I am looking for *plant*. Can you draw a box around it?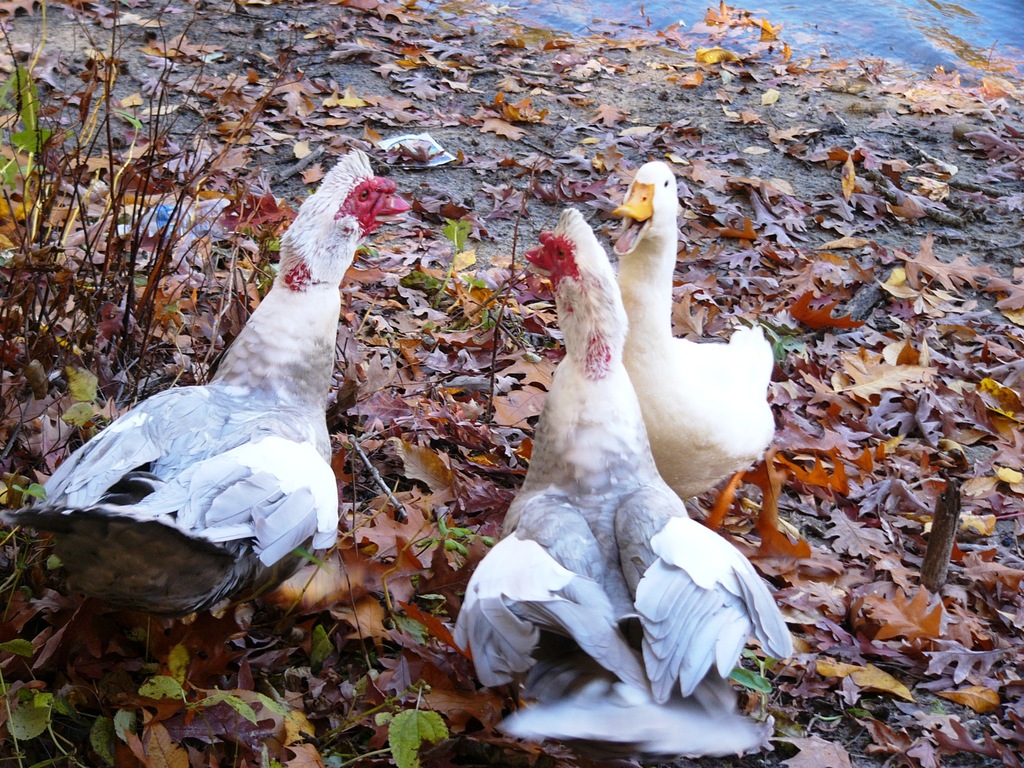
Sure, the bounding box is rect(143, 643, 266, 721).
